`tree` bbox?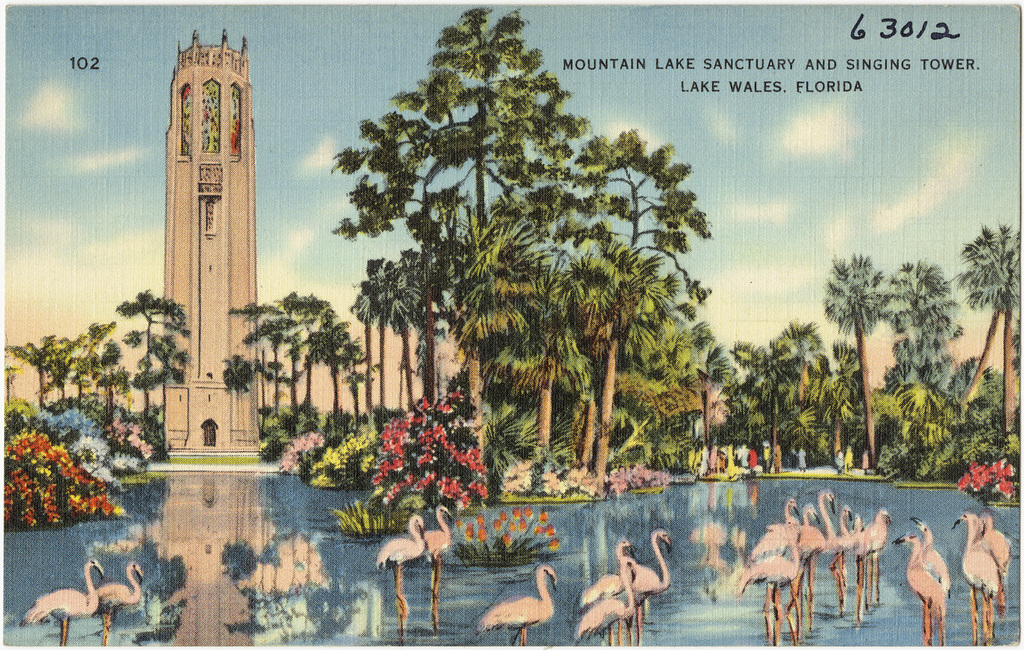
detection(878, 264, 961, 466)
